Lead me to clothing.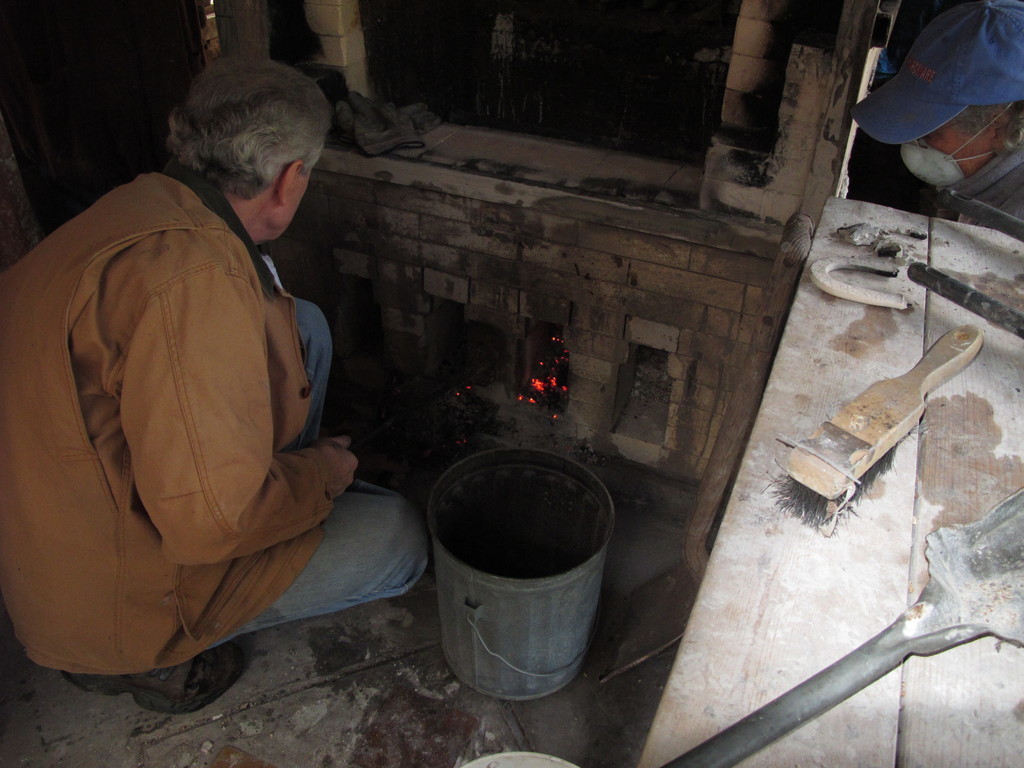
Lead to (left=26, top=136, right=358, bottom=696).
